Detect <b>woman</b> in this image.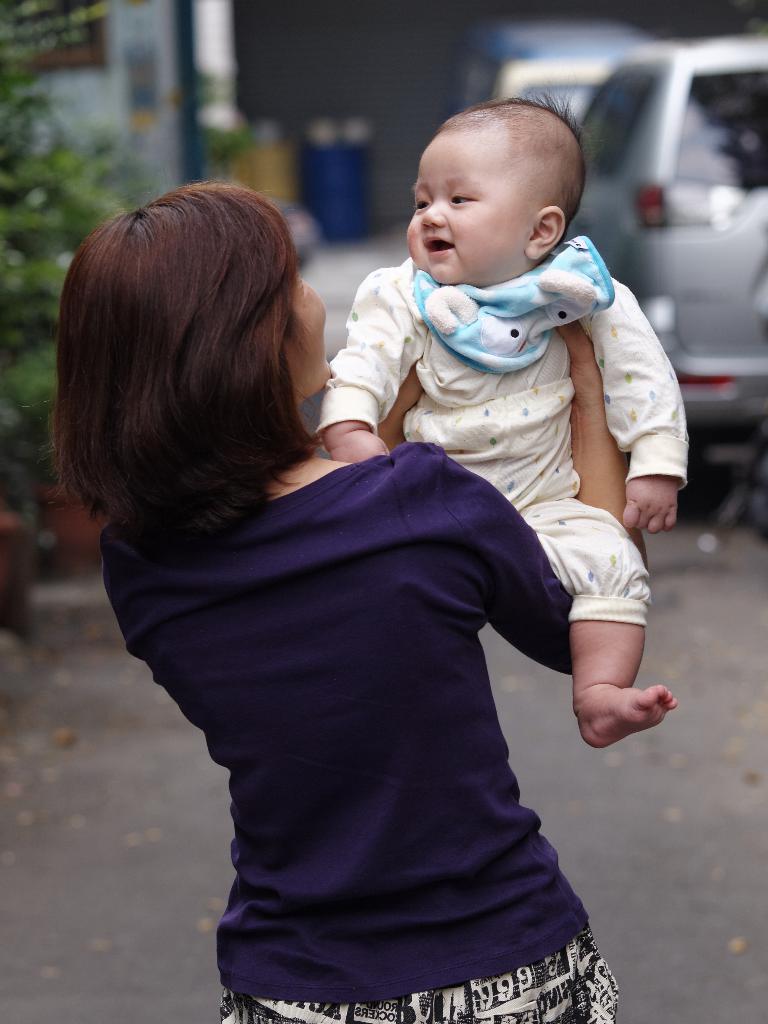
Detection: 50/158/663/1023.
